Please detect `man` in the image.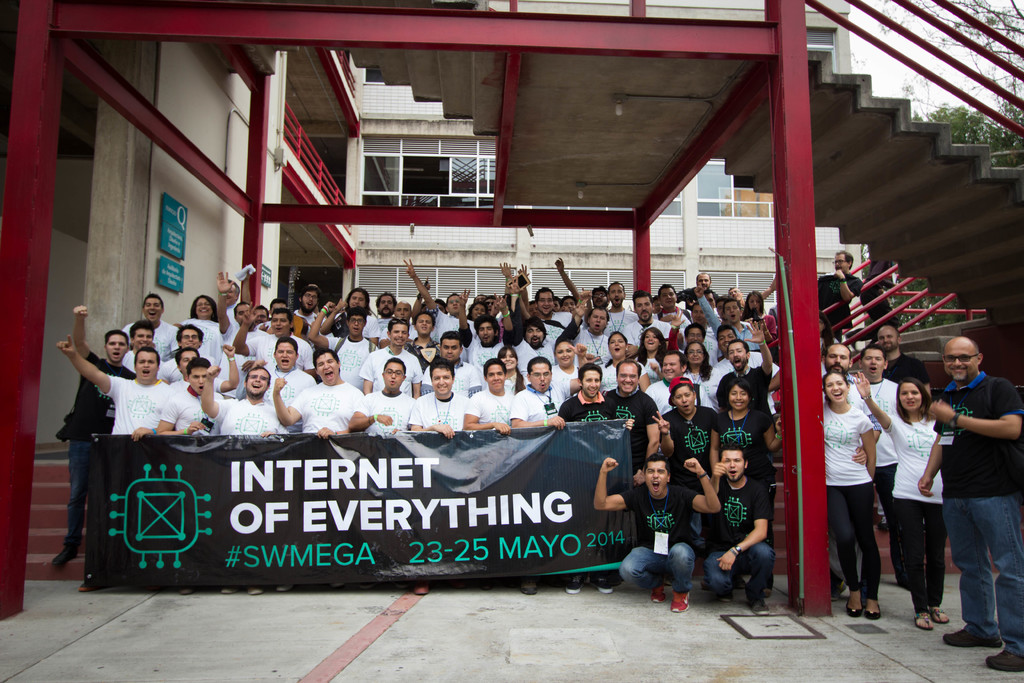
region(871, 323, 935, 408).
